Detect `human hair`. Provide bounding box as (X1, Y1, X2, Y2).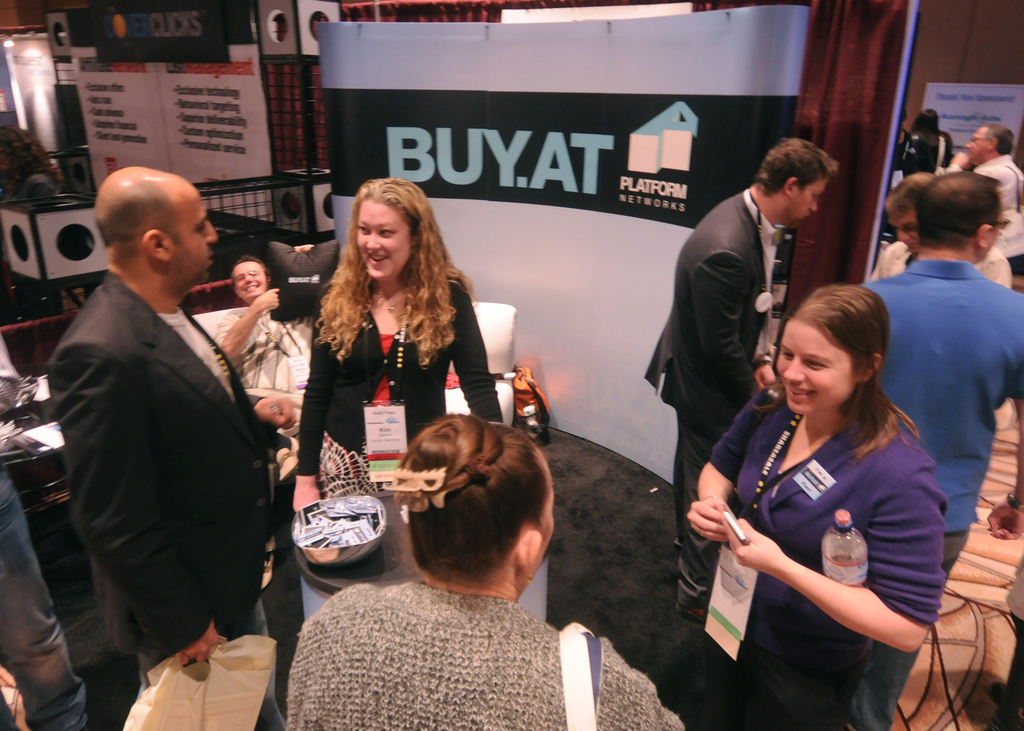
(881, 168, 938, 232).
